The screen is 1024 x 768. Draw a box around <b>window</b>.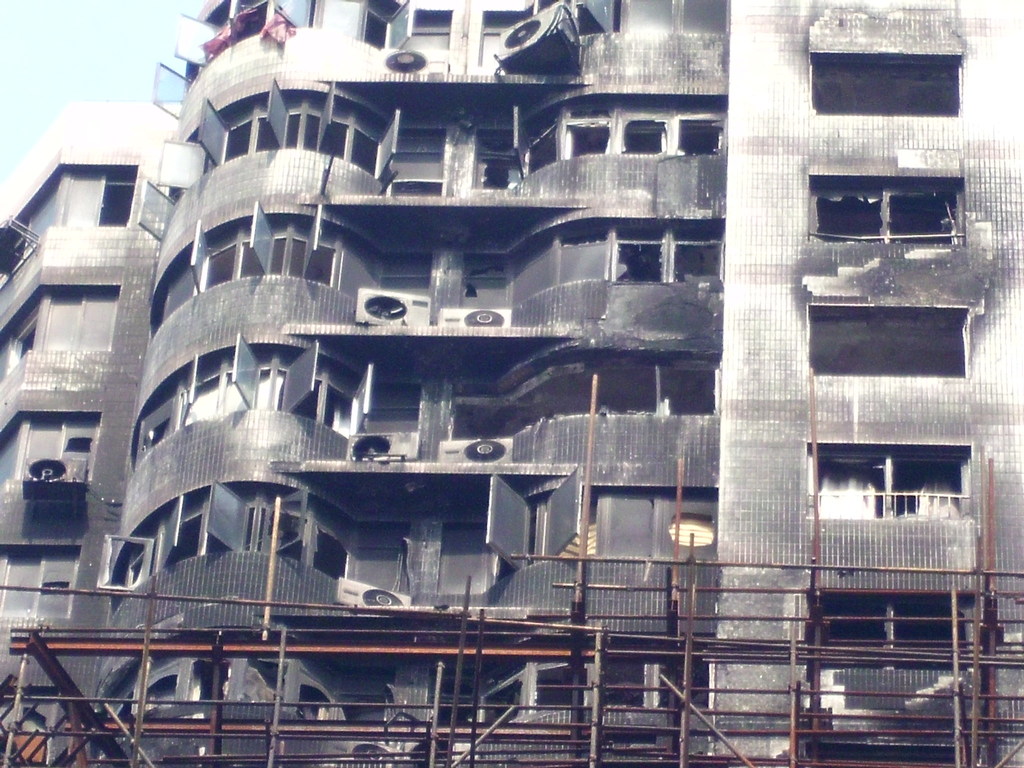
left=133, top=342, right=715, bottom=455.
